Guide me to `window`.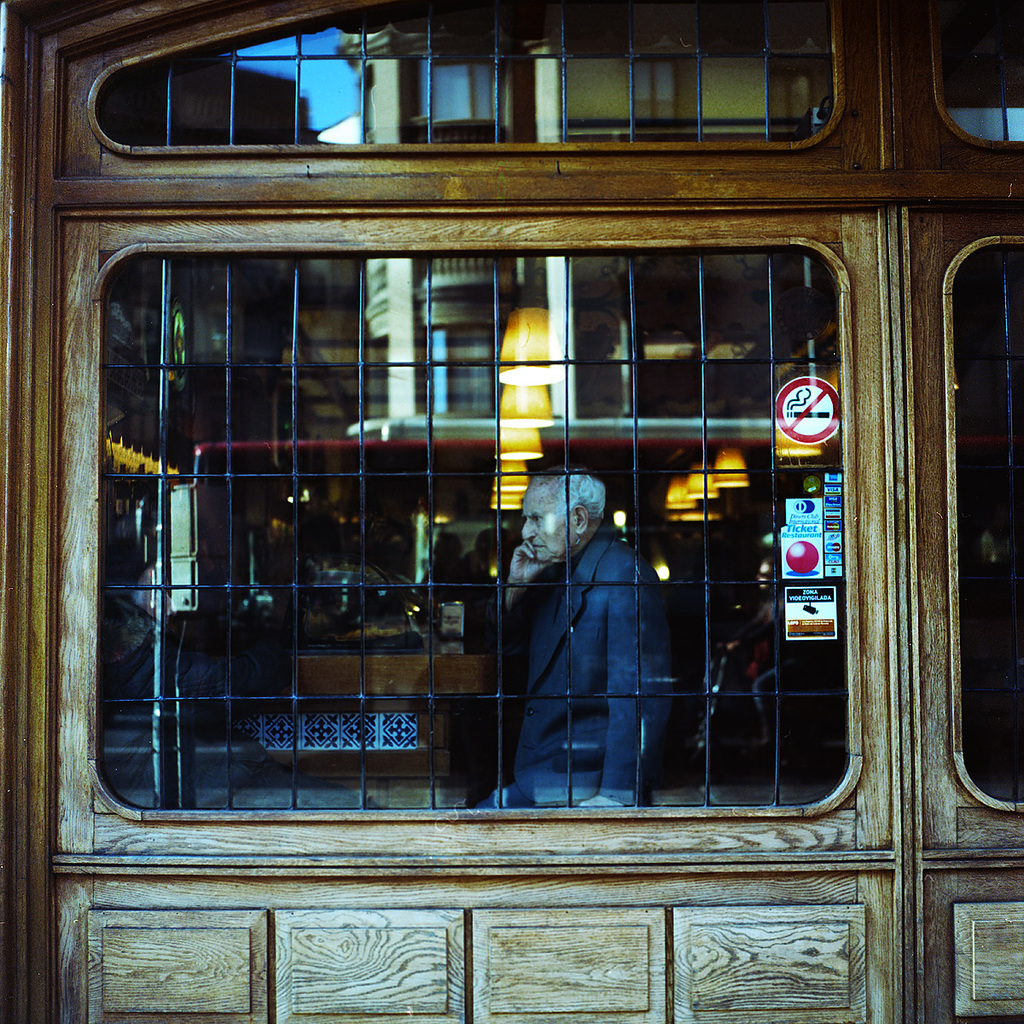
Guidance: [79,234,886,817].
